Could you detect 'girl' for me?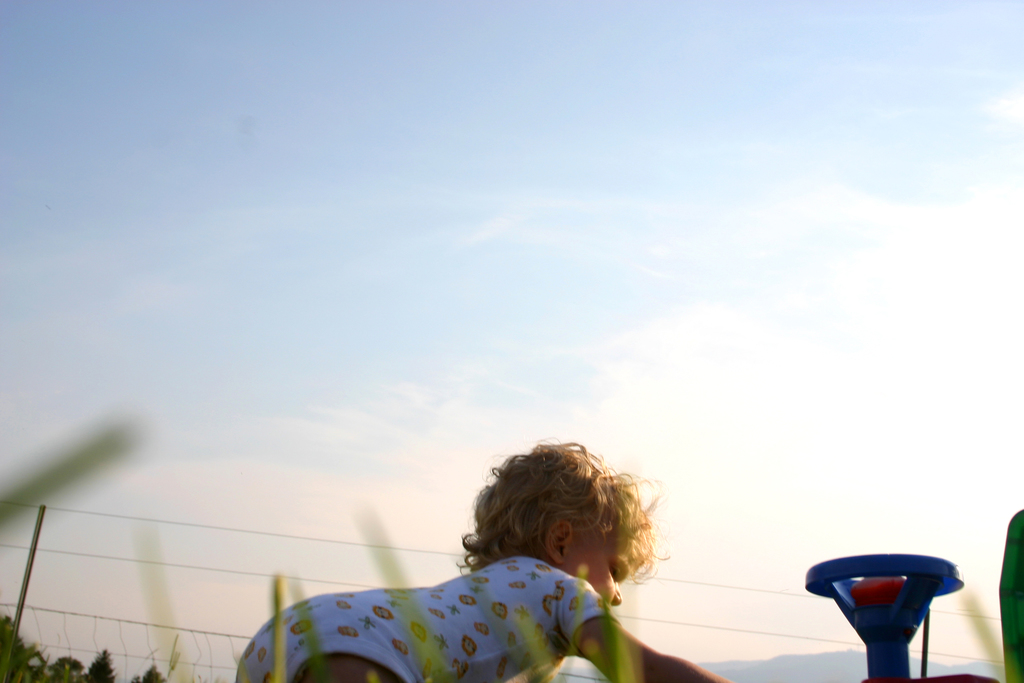
Detection result: <box>237,438,729,682</box>.
